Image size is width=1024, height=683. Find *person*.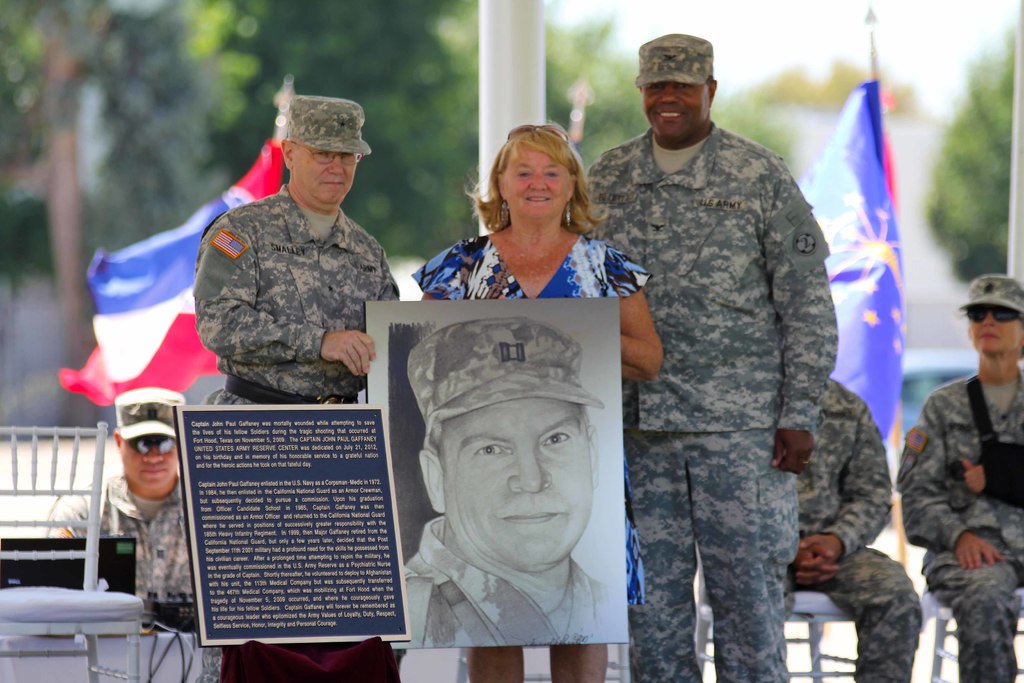
<box>415,122,672,682</box>.
